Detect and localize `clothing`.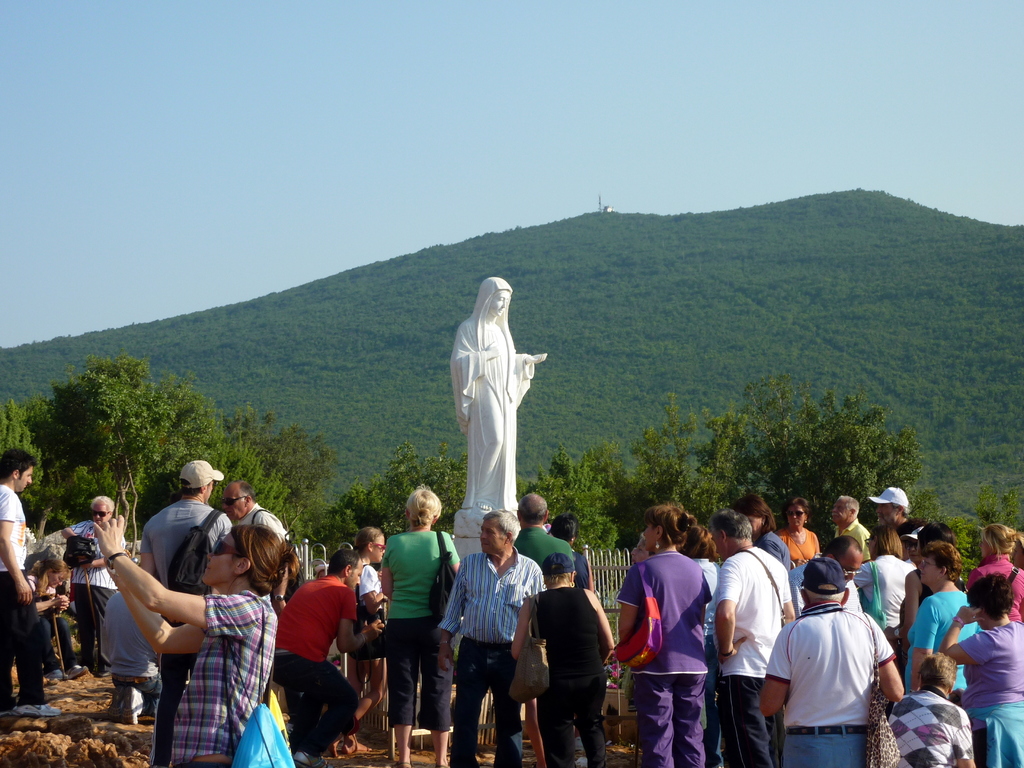
Localized at [left=531, top=586, right=609, bottom=767].
